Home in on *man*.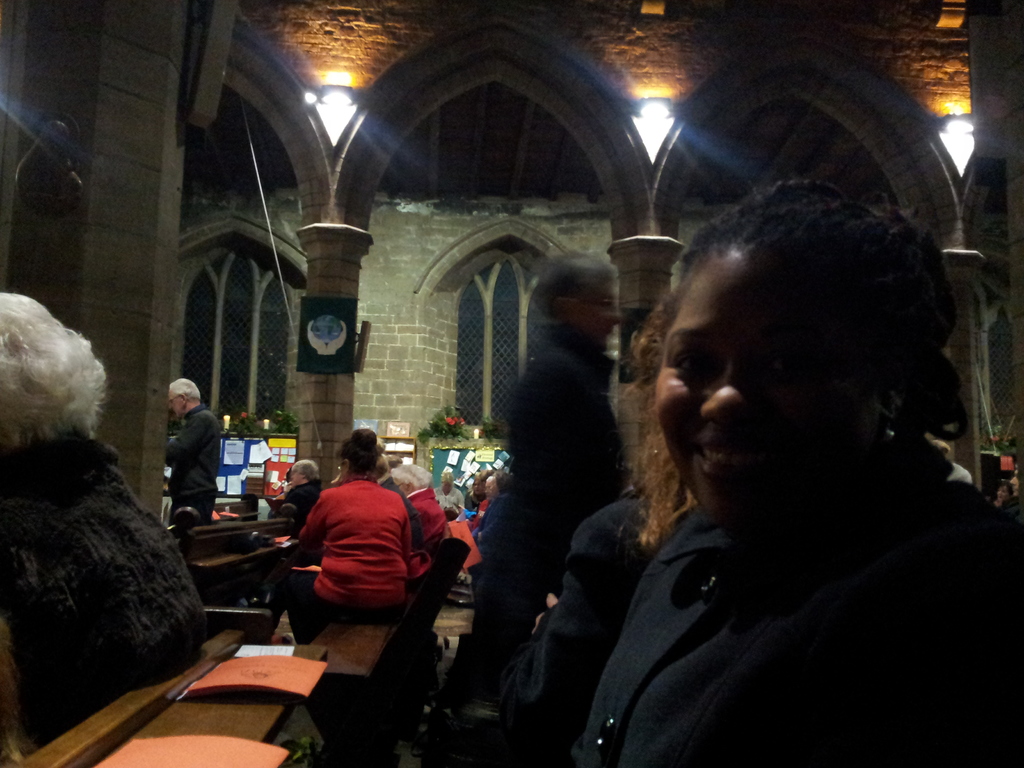
Homed in at 426/471/461/527.
